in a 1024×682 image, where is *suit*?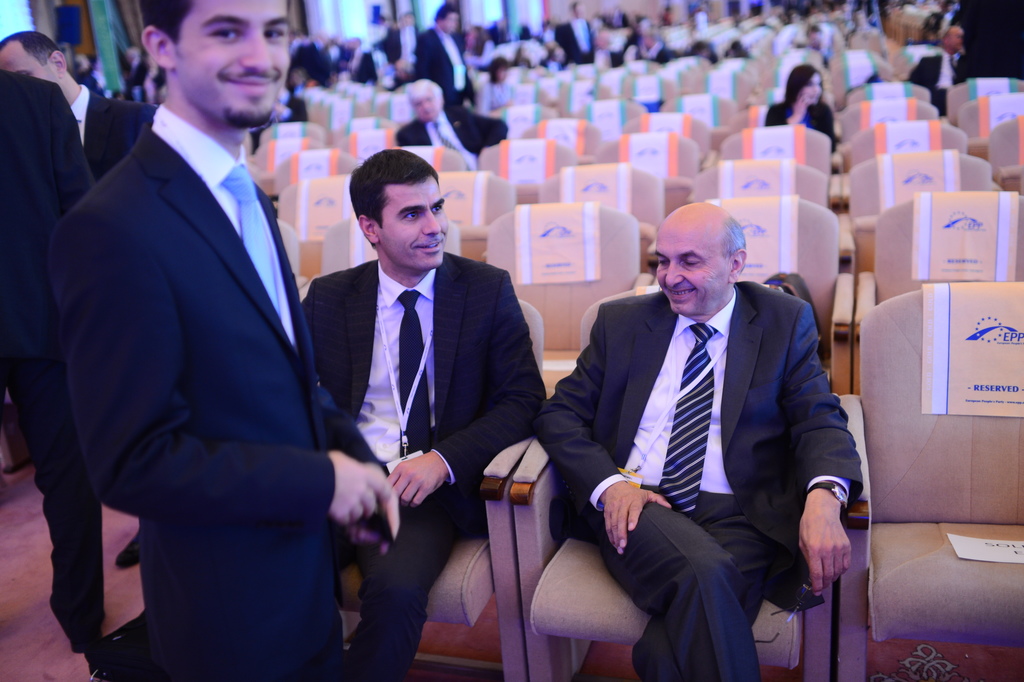
397/107/509/172.
